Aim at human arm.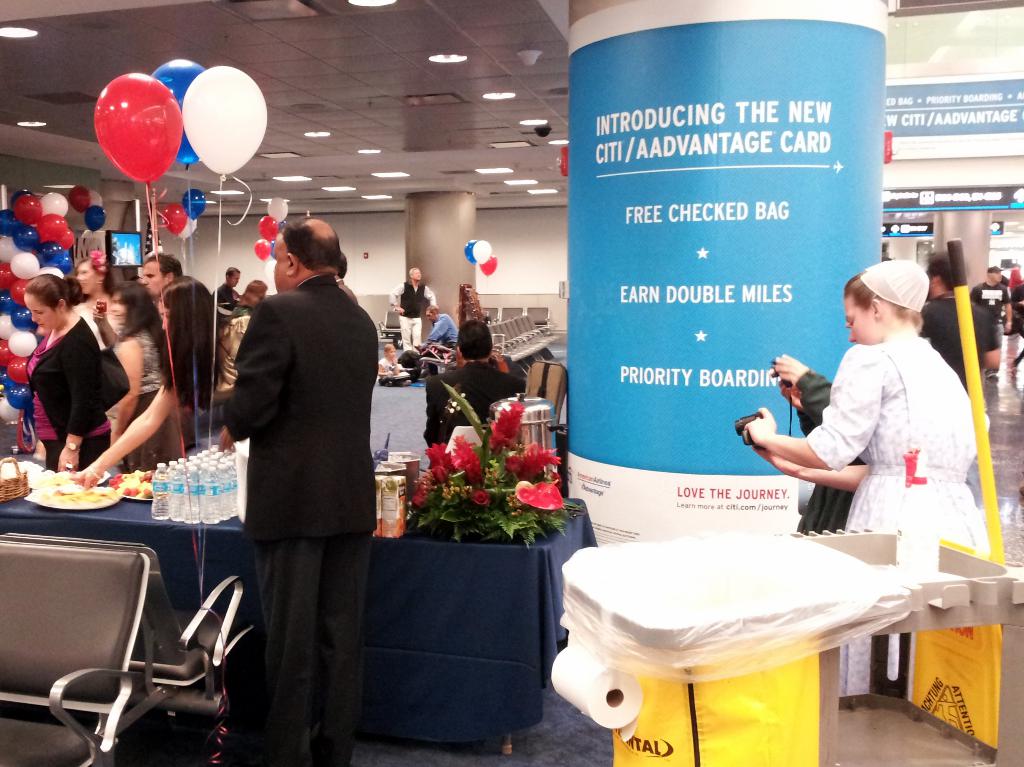
Aimed at [777,346,848,428].
